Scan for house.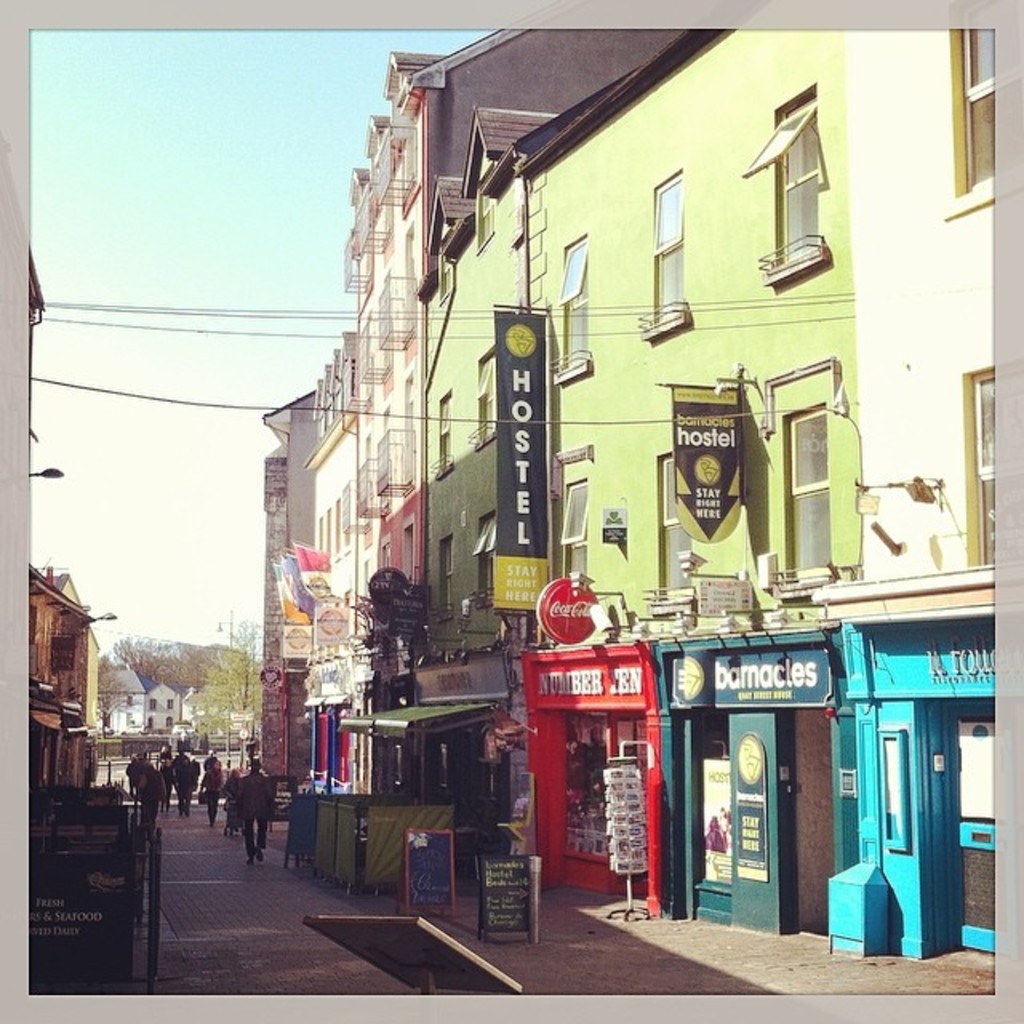
Scan result: crop(261, 390, 370, 786).
